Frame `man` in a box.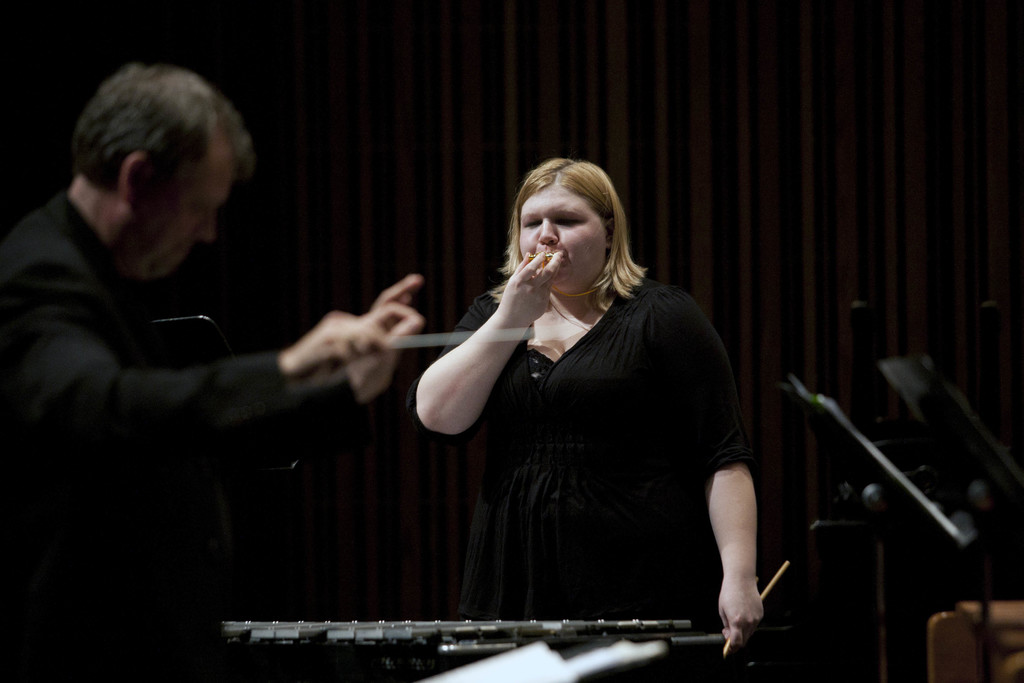
box=[0, 60, 344, 584].
